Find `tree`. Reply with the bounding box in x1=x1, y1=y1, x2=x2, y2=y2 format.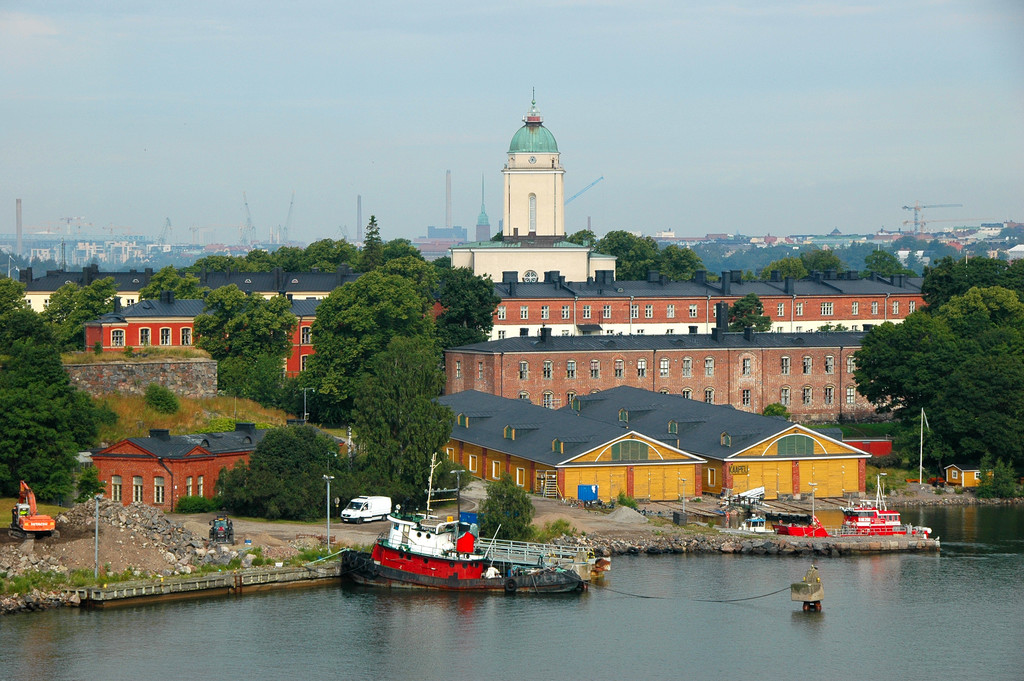
x1=856, y1=301, x2=1023, y2=493.
